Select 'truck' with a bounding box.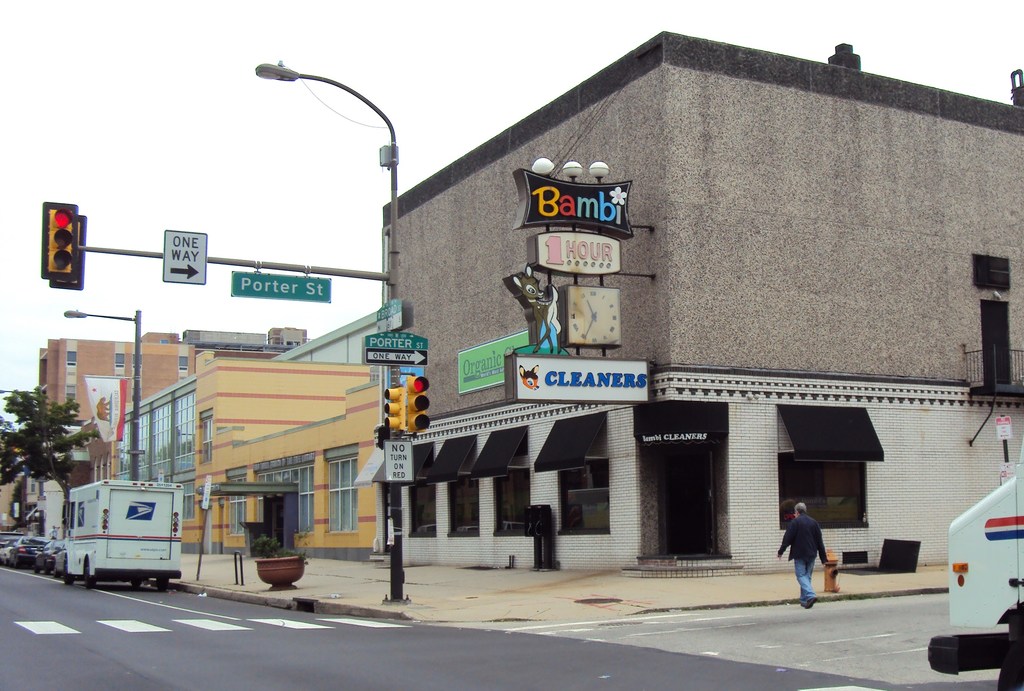
x1=47 y1=481 x2=181 y2=597.
